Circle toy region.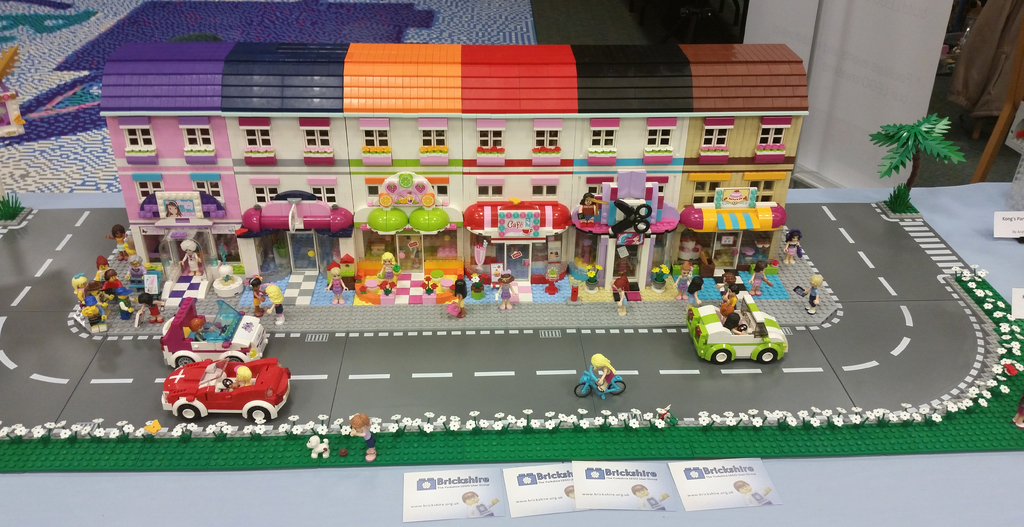
Region: select_region(872, 115, 964, 201).
